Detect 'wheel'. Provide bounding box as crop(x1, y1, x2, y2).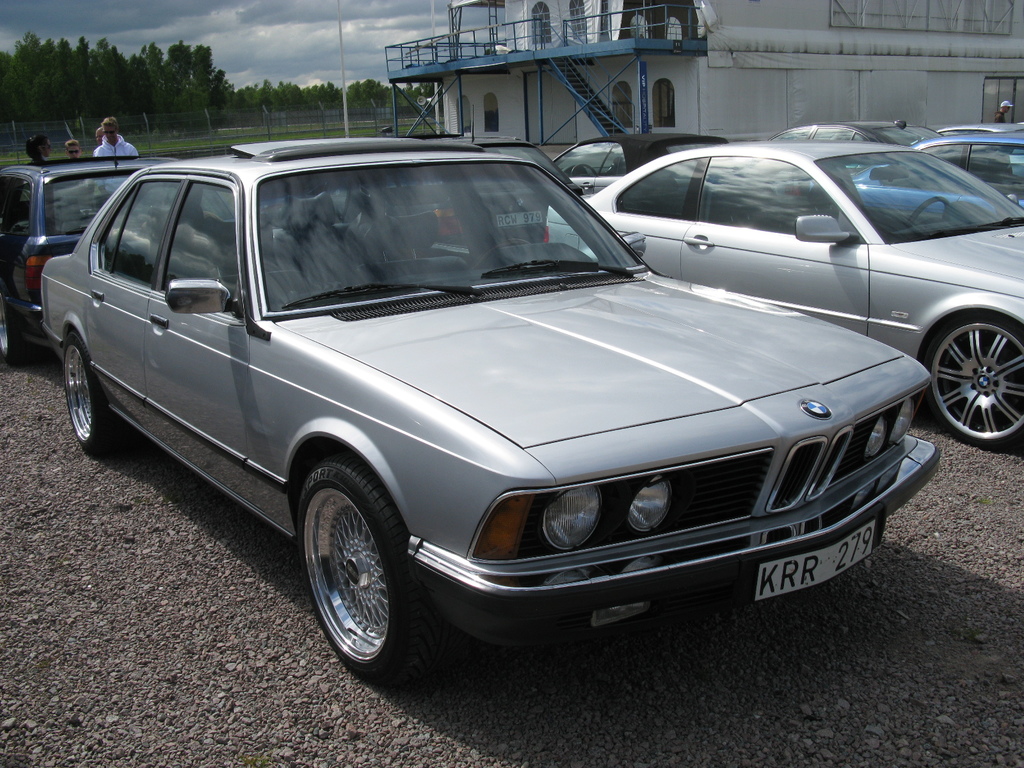
crop(923, 319, 1023, 450).
